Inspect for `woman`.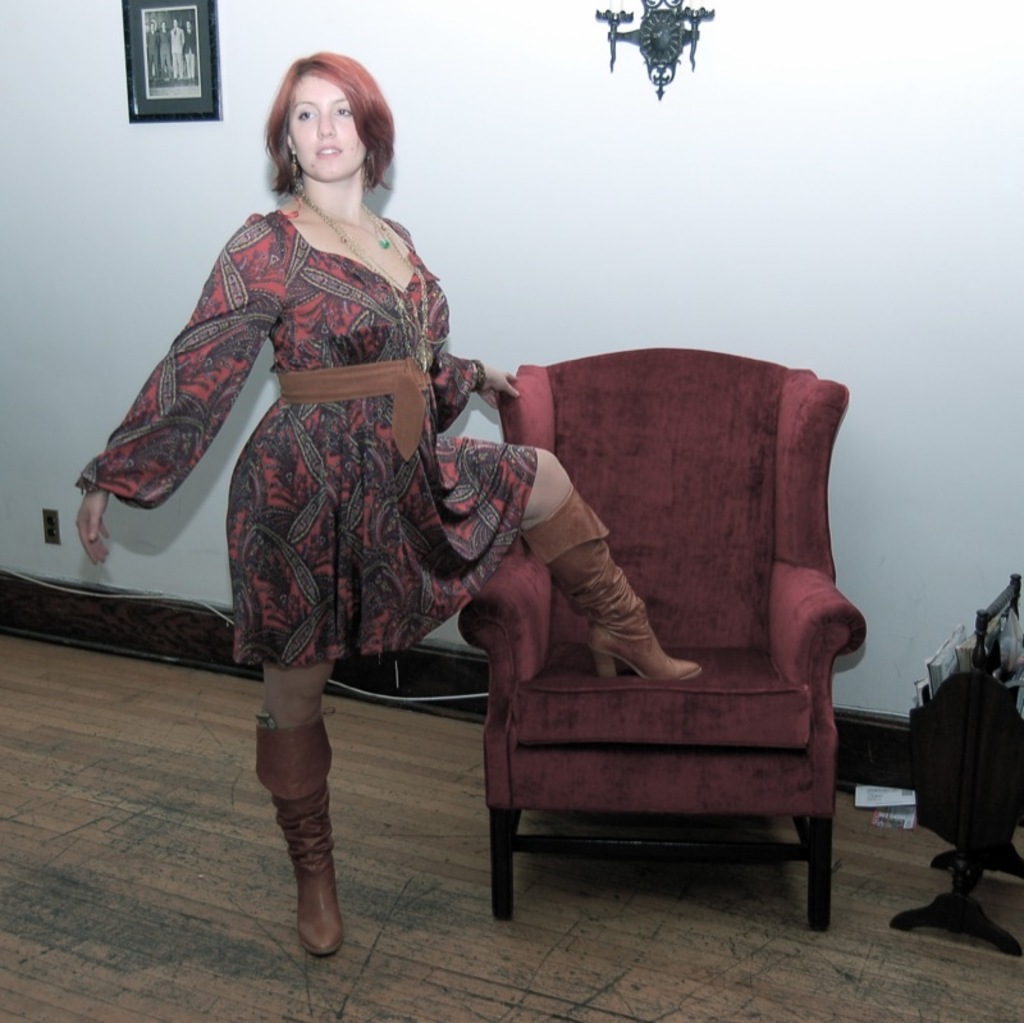
Inspection: {"x1": 115, "y1": 82, "x2": 654, "y2": 906}.
